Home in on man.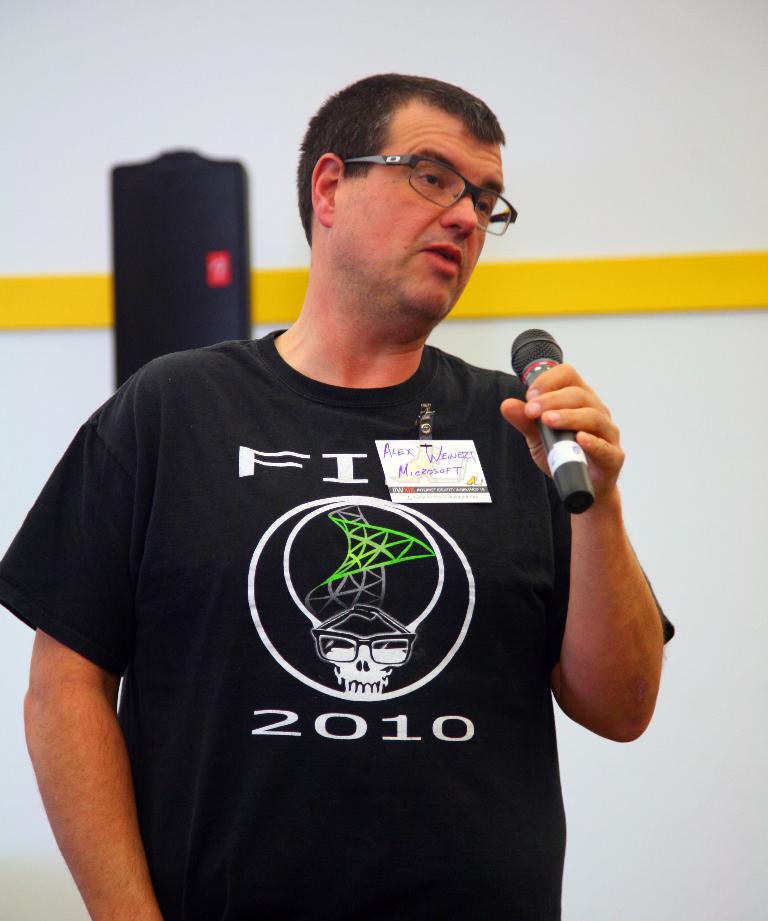
Homed in at <region>20, 63, 672, 893</region>.
